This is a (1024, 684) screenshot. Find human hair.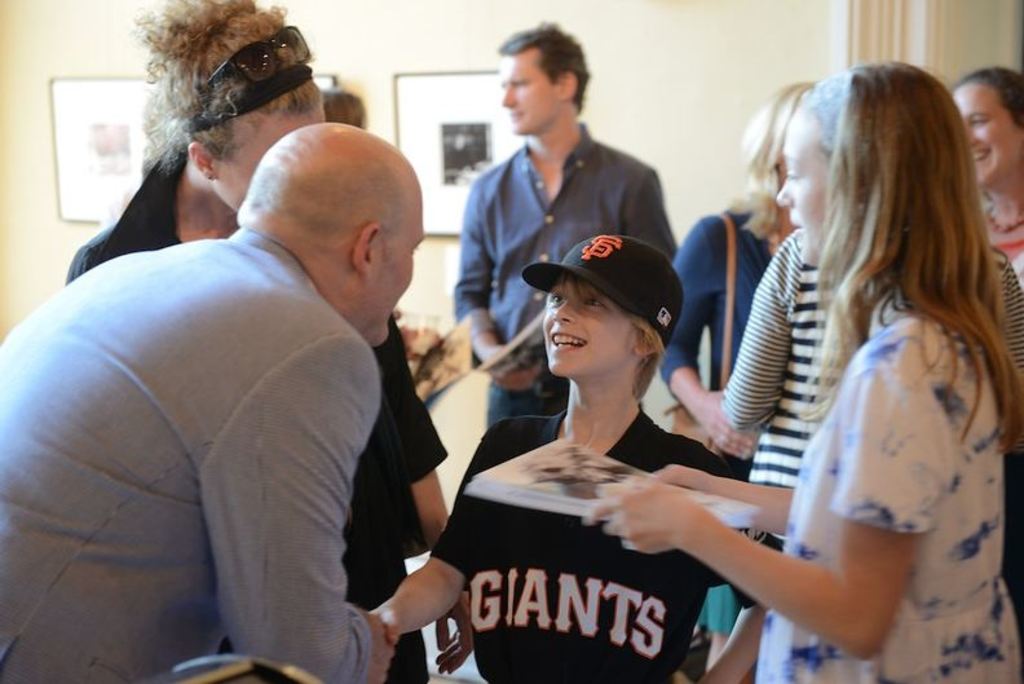
Bounding box: locate(120, 5, 315, 177).
